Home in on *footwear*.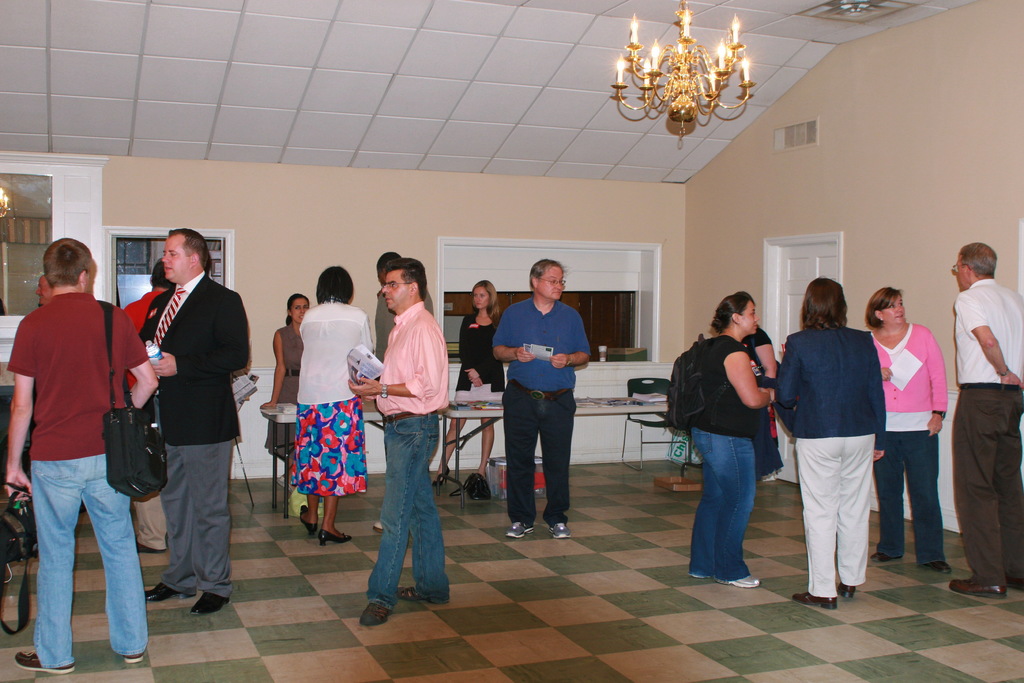
Homed in at crop(300, 508, 316, 534).
